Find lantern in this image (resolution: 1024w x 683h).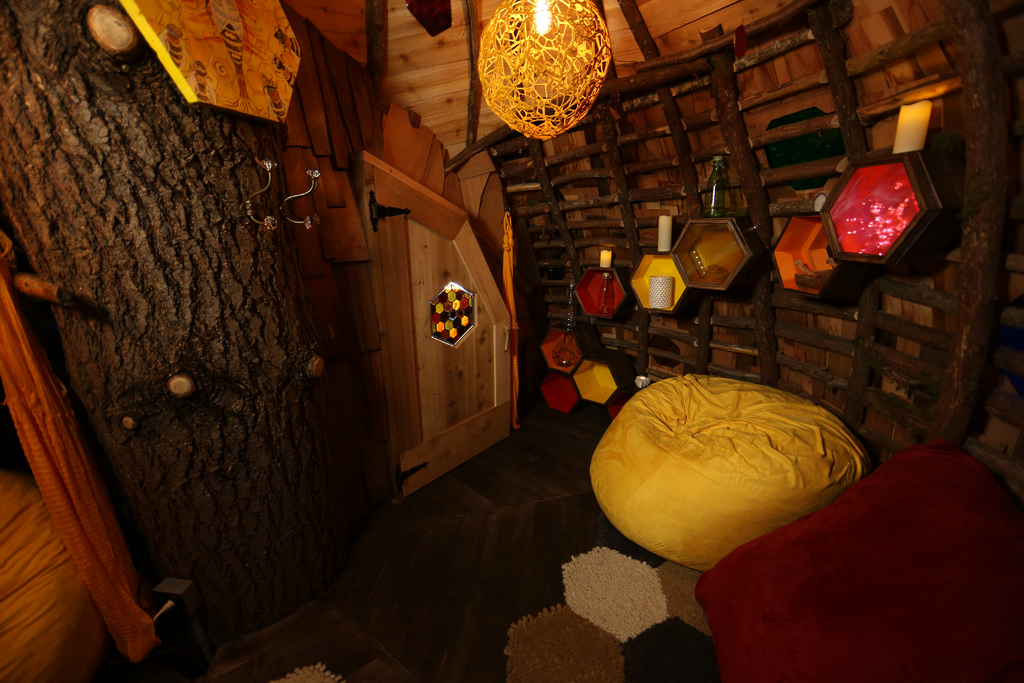
bbox=[598, 249, 611, 266].
